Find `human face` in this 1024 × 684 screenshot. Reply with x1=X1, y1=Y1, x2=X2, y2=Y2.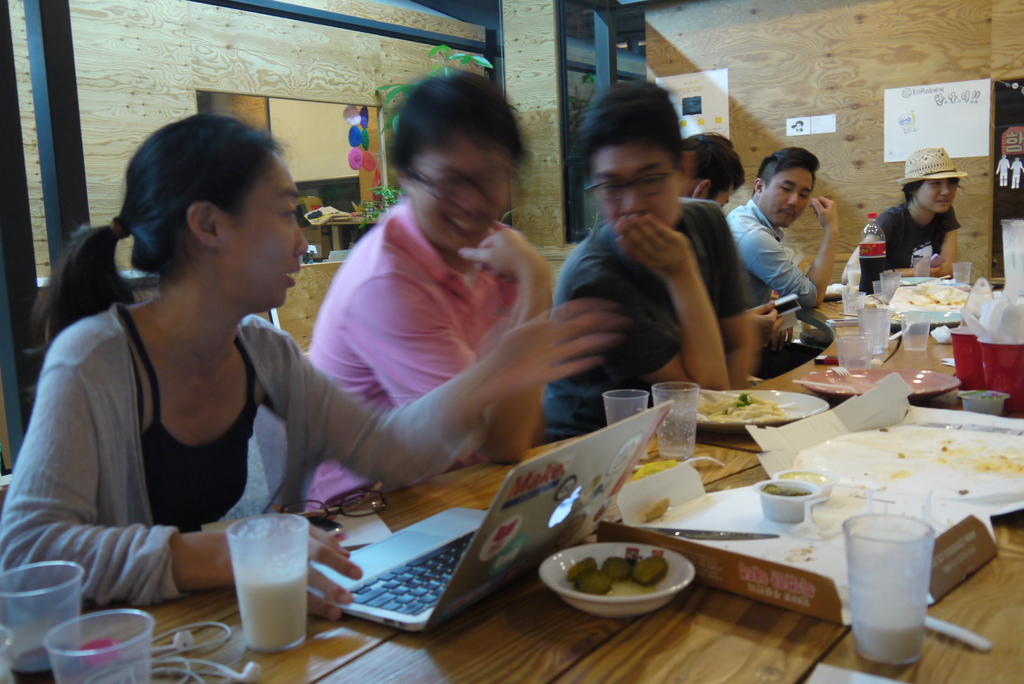
x1=404, y1=143, x2=513, y2=253.
